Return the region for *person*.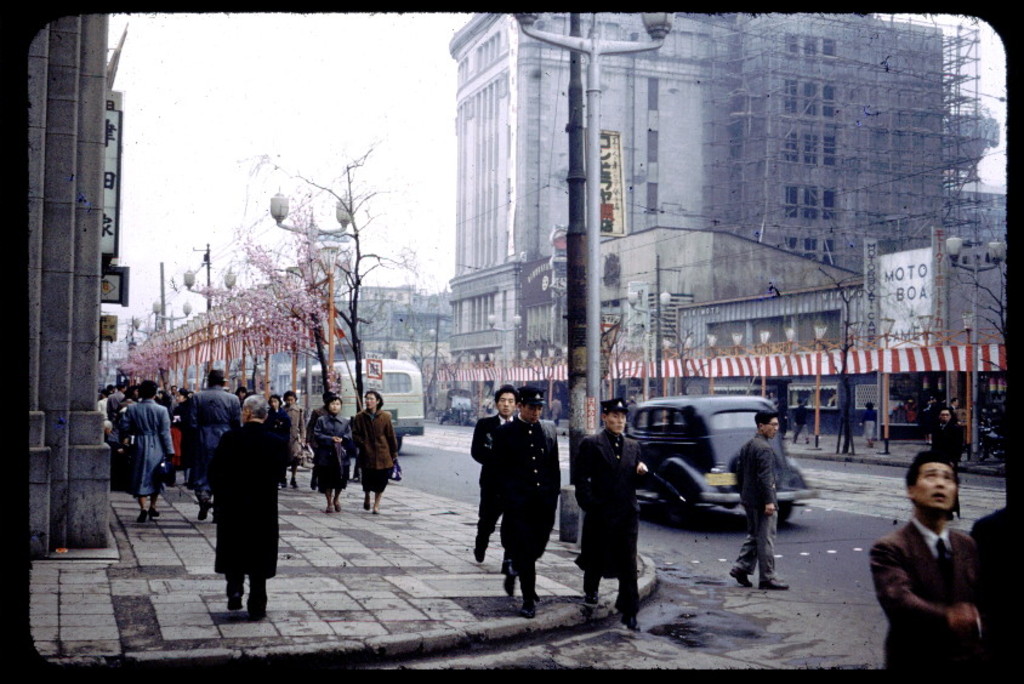
<region>558, 400, 638, 625</region>.
